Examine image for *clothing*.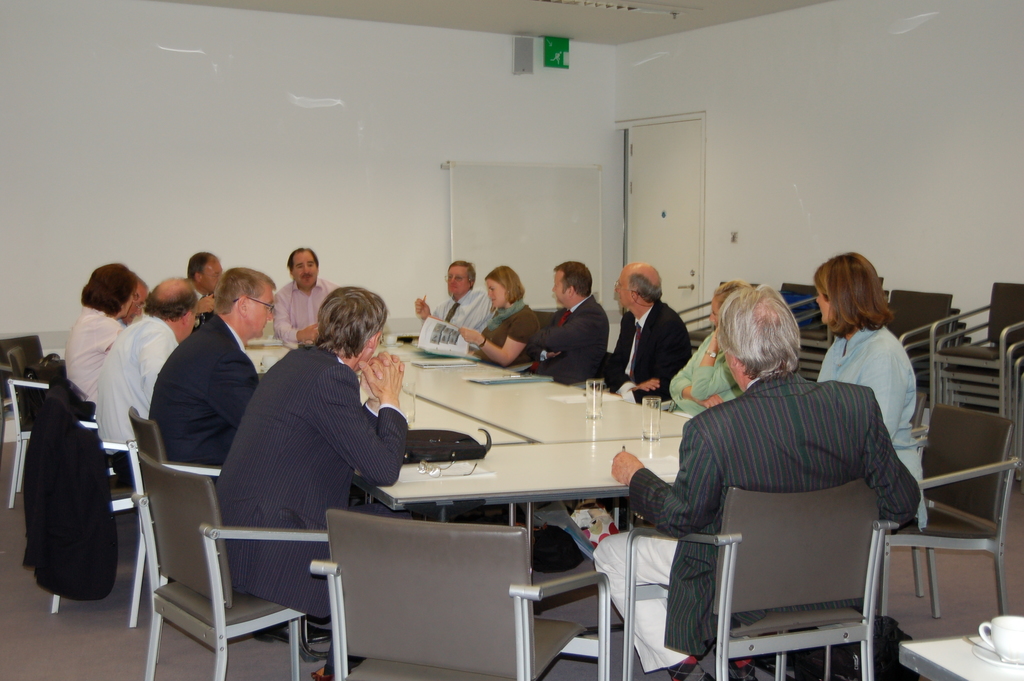
Examination result: Rect(188, 285, 209, 316).
